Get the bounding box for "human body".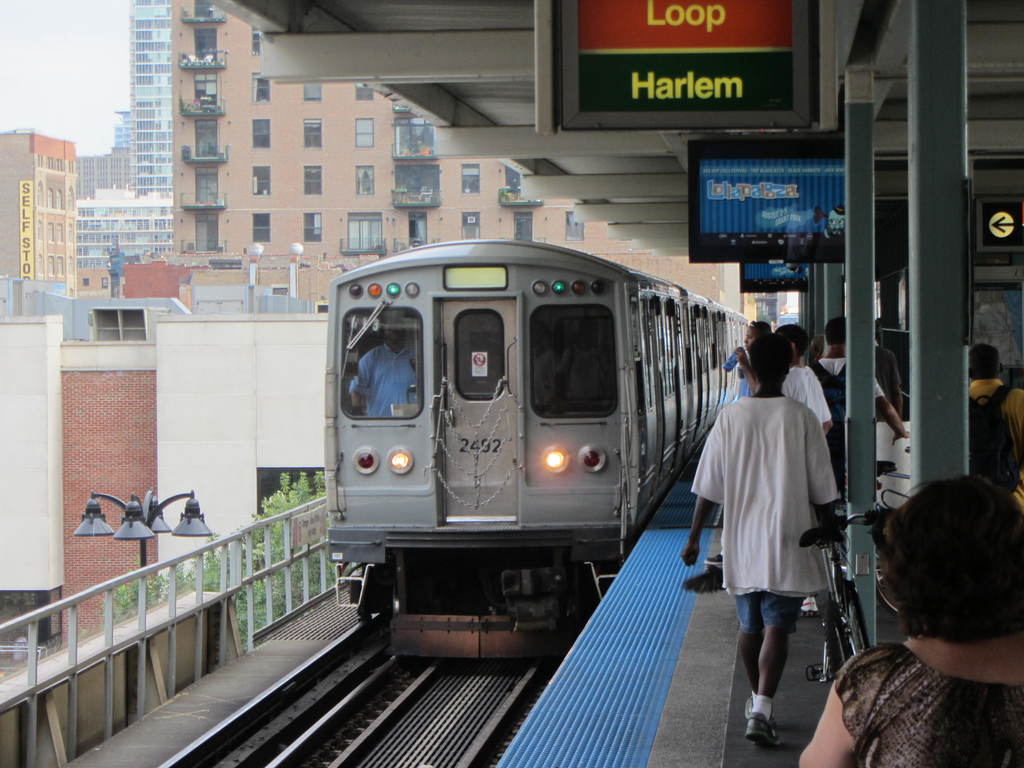
796:635:1023:767.
